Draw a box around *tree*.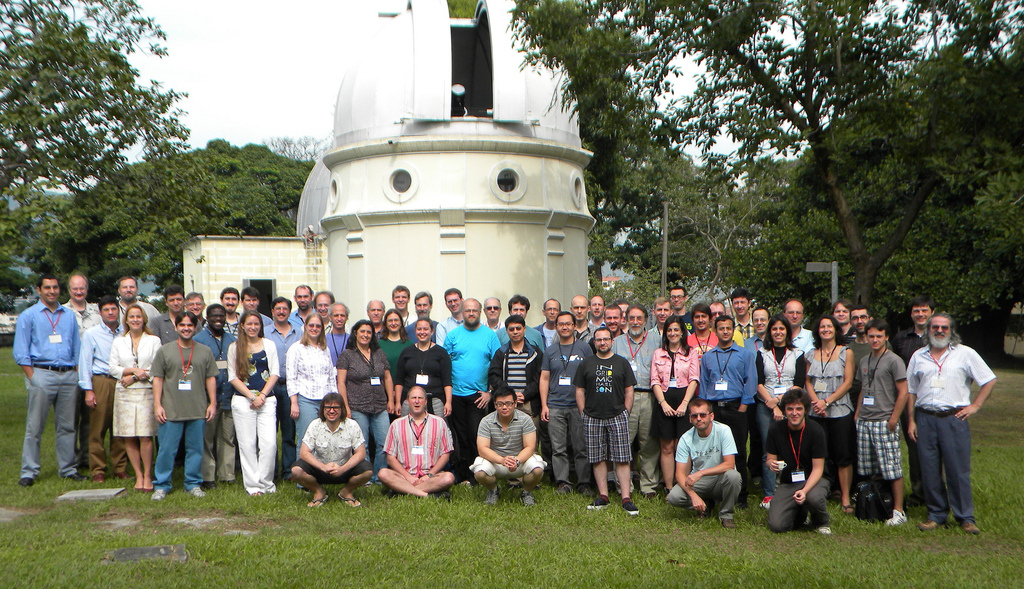
<bbox>0, 5, 204, 263</bbox>.
